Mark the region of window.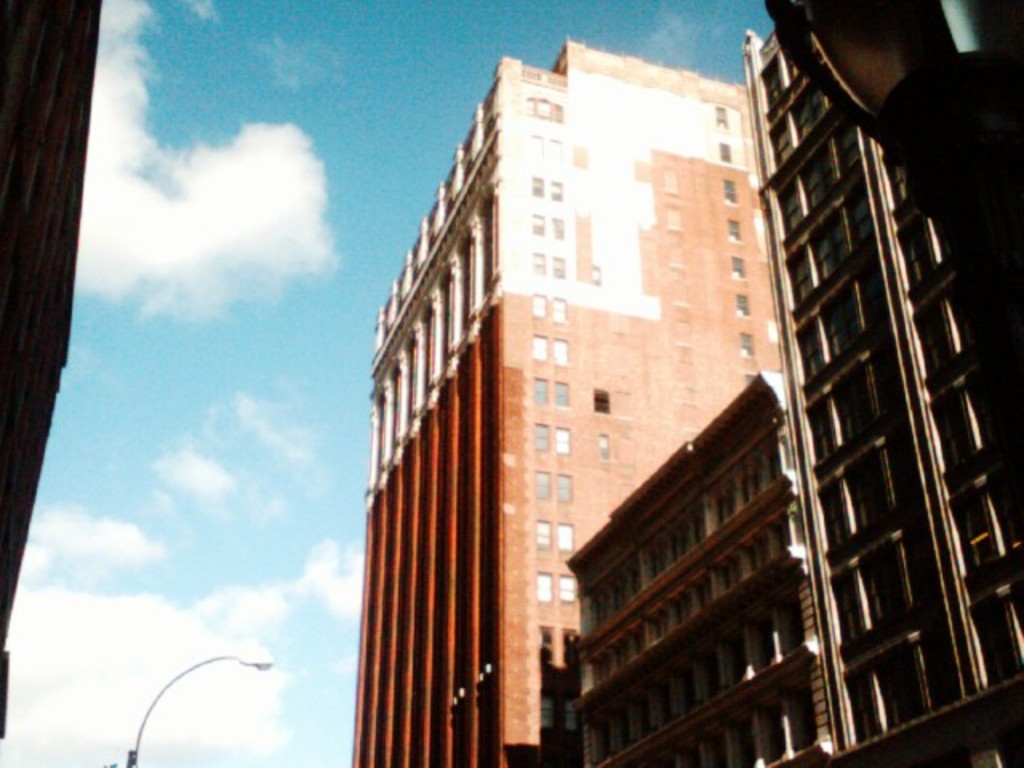
Region: 565,629,576,661.
